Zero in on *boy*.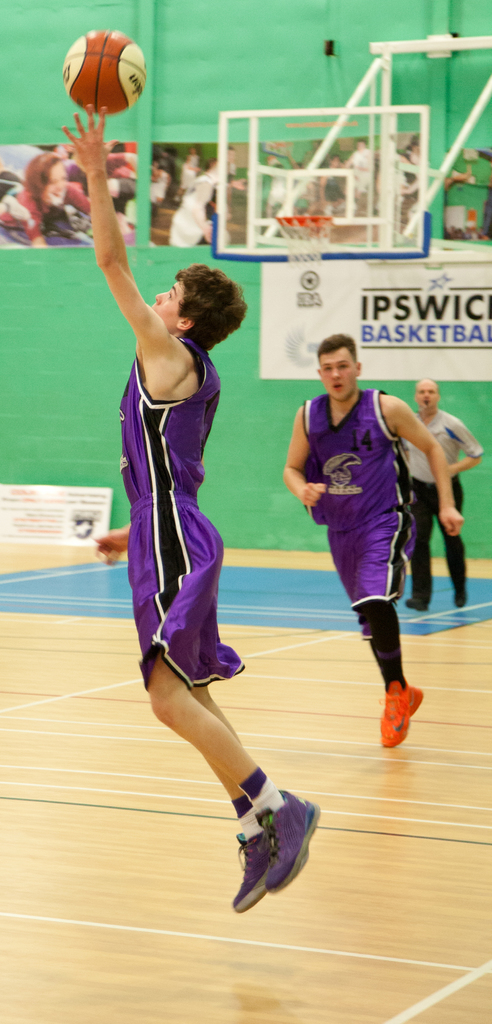
Zeroed in: select_region(275, 327, 471, 748).
